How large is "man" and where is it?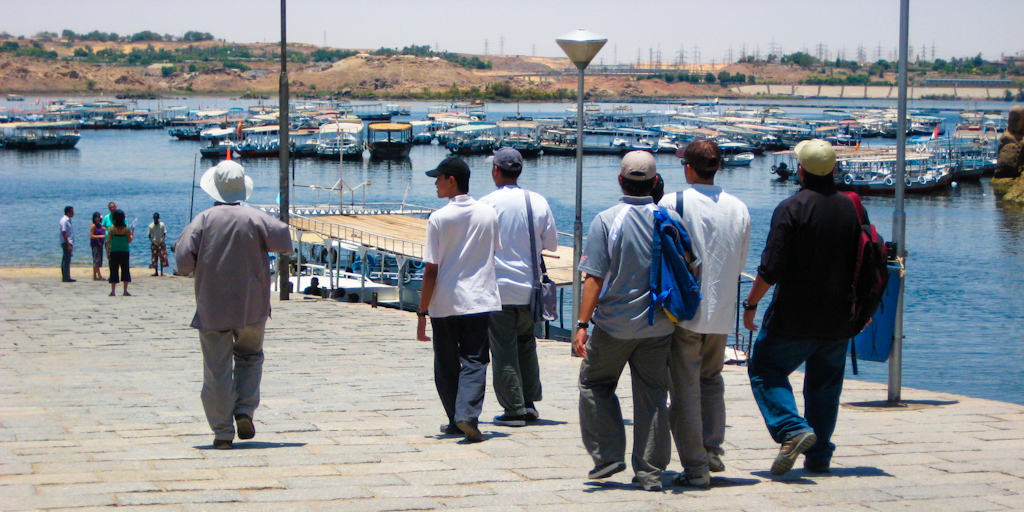
Bounding box: region(748, 132, 889, 472).
